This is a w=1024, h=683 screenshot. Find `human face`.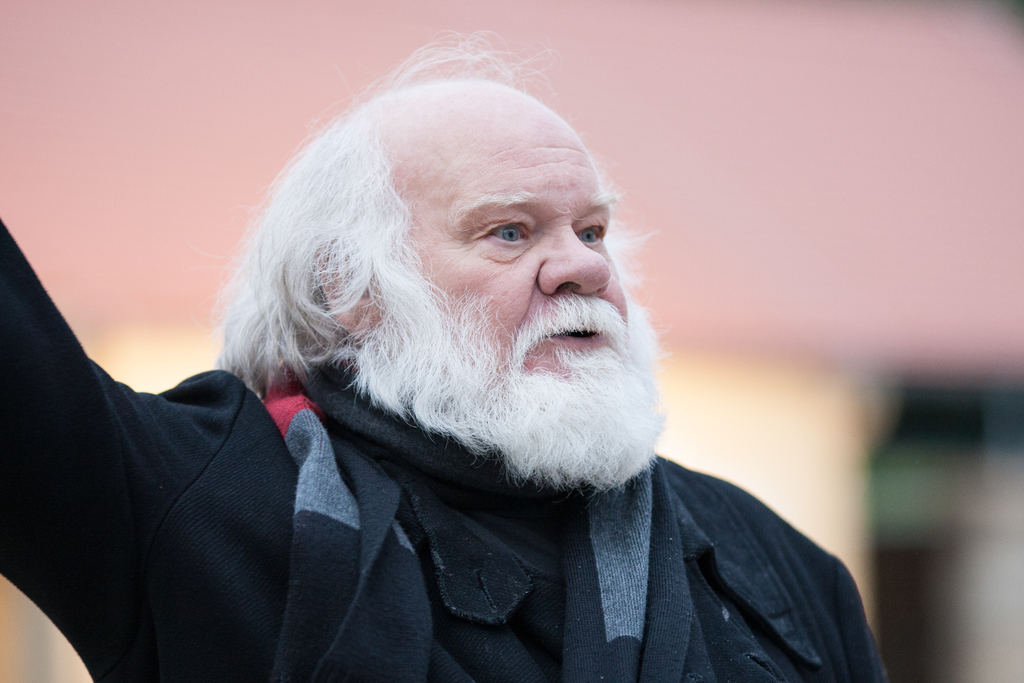
Bounding box: l=399, t=86, r=625, b=389.
